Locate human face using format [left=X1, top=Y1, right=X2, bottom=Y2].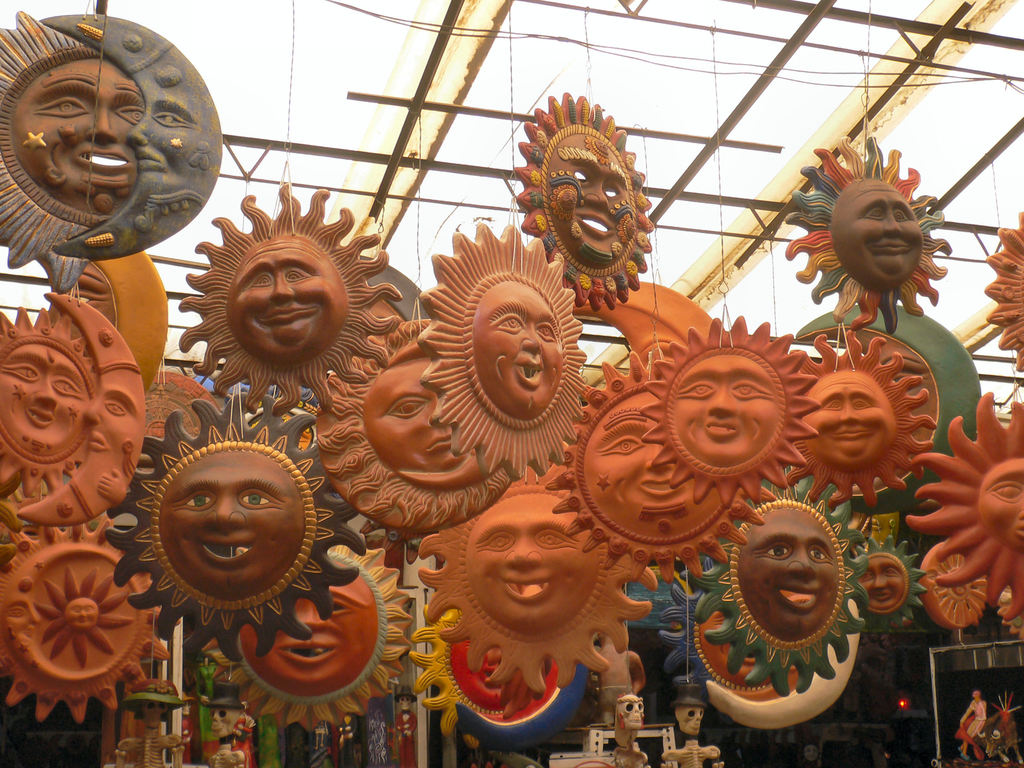
[left=366, top=356, right=456, bottom=483].
